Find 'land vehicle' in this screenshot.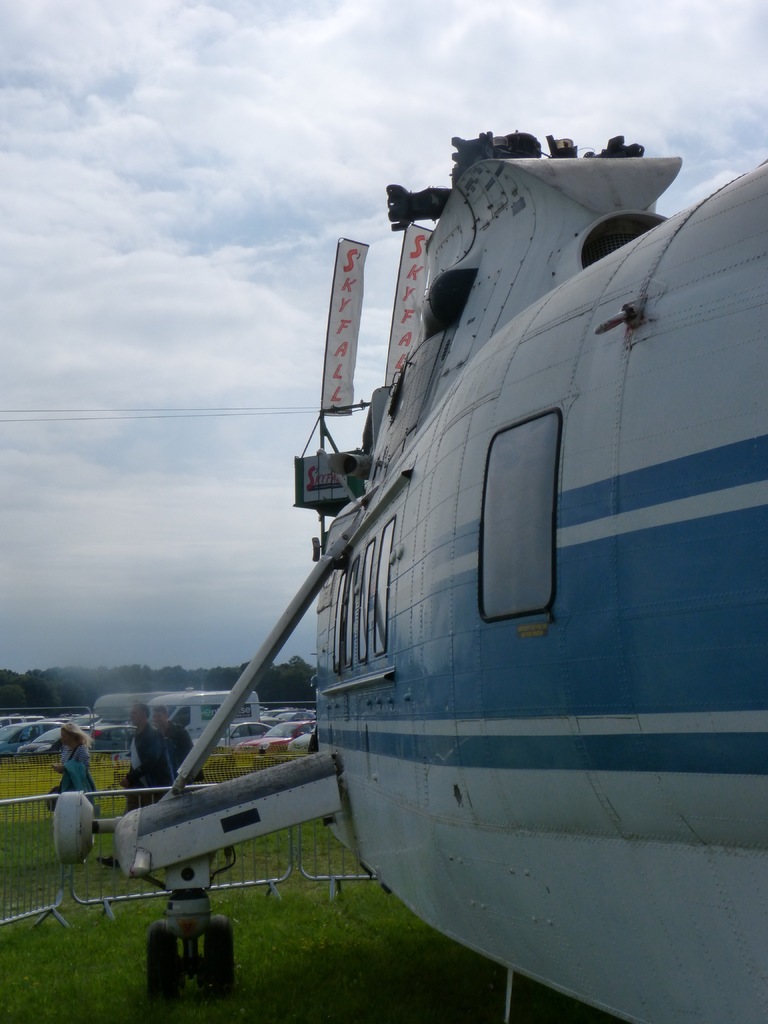
The bounding box for 'land vehicle' is <bbox>19, 721, 72, 753</bbox>.
